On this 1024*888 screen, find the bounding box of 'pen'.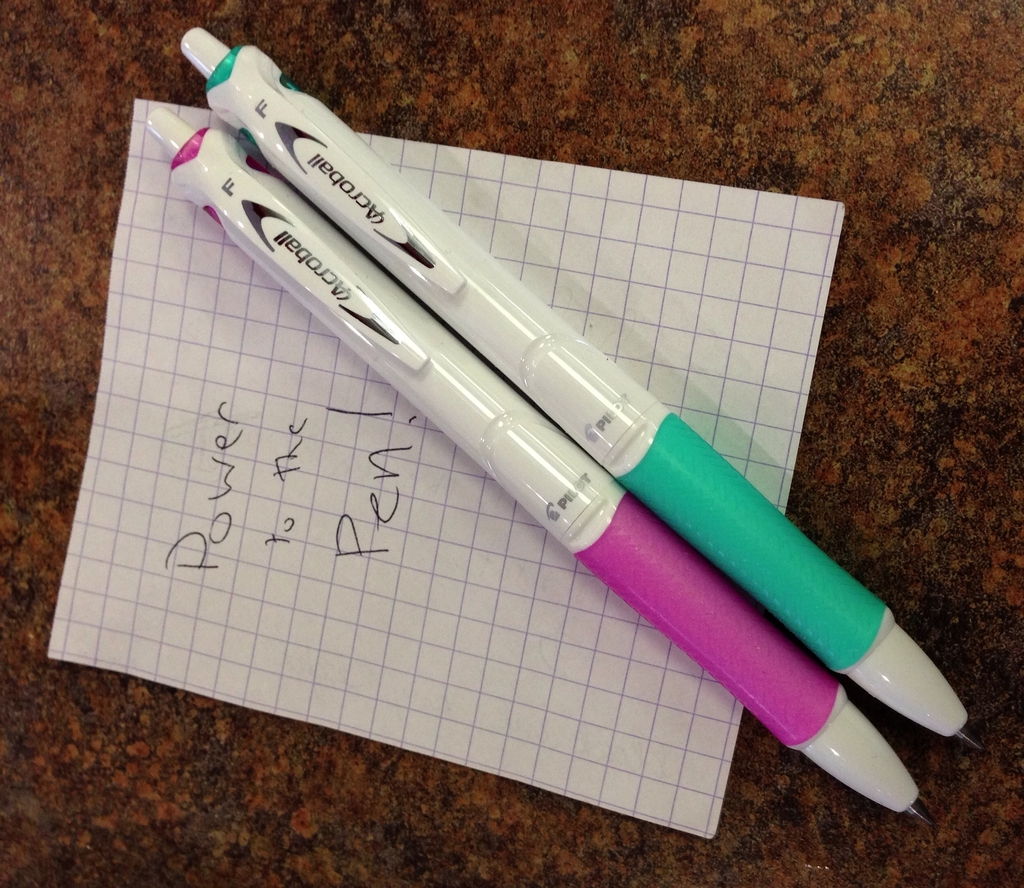
Bounding box: (x1=138, y1=110, x2=929, y2=830).
